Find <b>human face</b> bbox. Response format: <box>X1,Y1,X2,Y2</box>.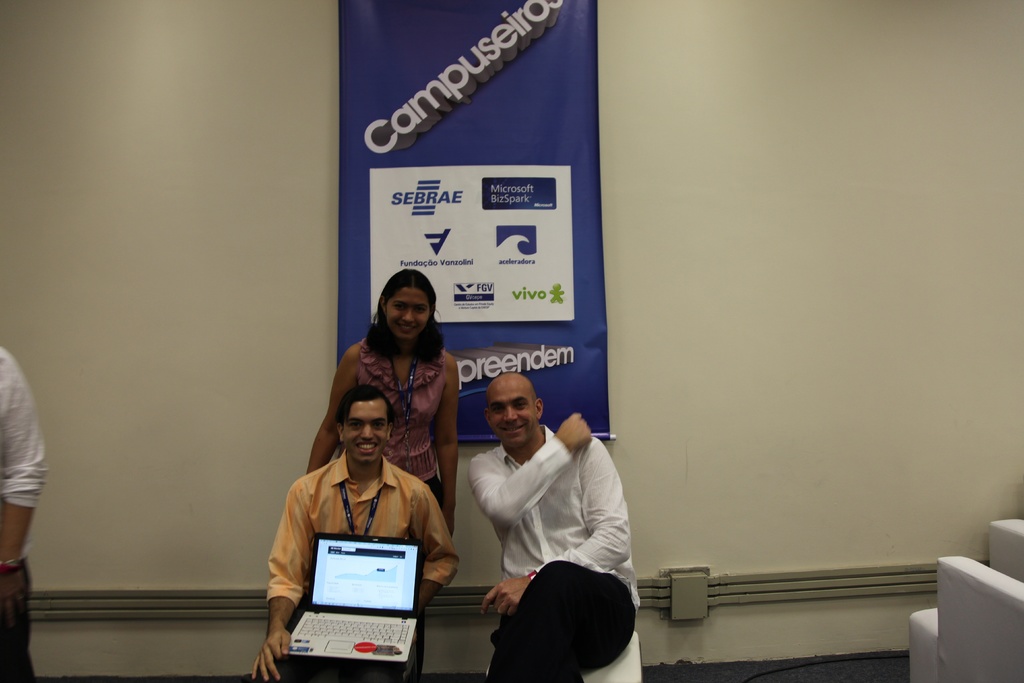
<box>389,281,435,340</box>.
